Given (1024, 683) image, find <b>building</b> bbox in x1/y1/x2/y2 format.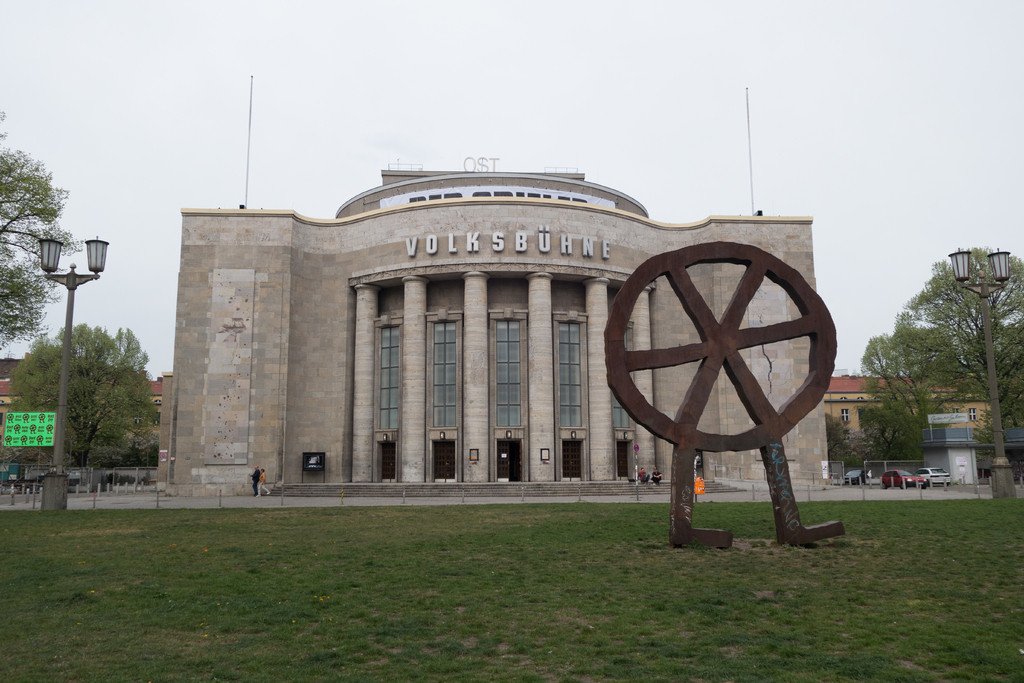
823/375/989/482.
